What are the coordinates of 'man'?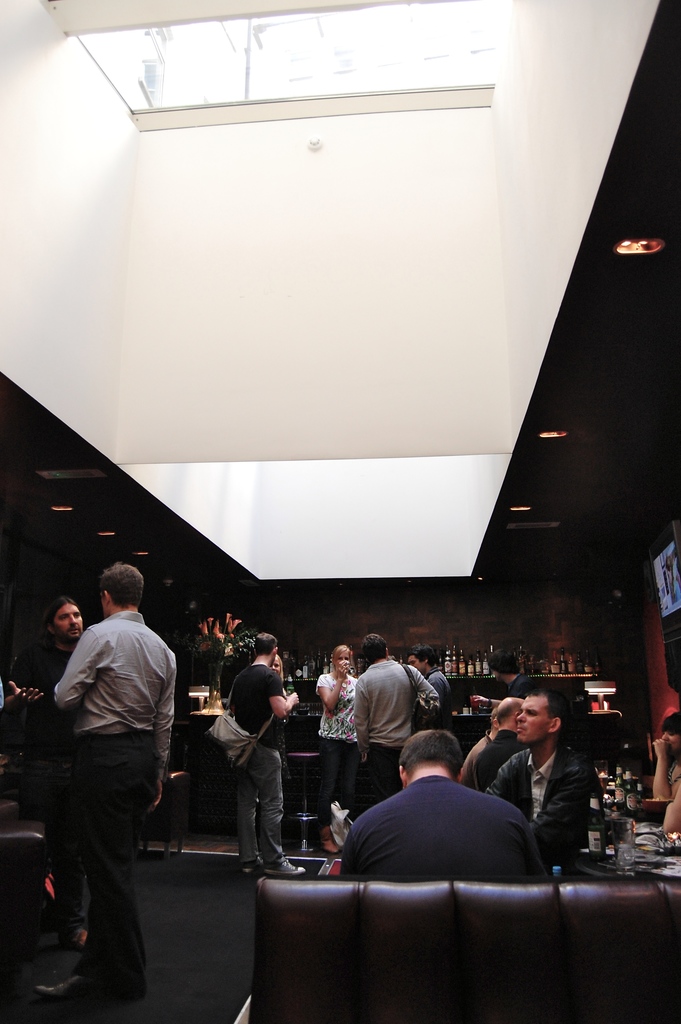
pyautogui.locateOnScreen(0, 594, 85, 947).
